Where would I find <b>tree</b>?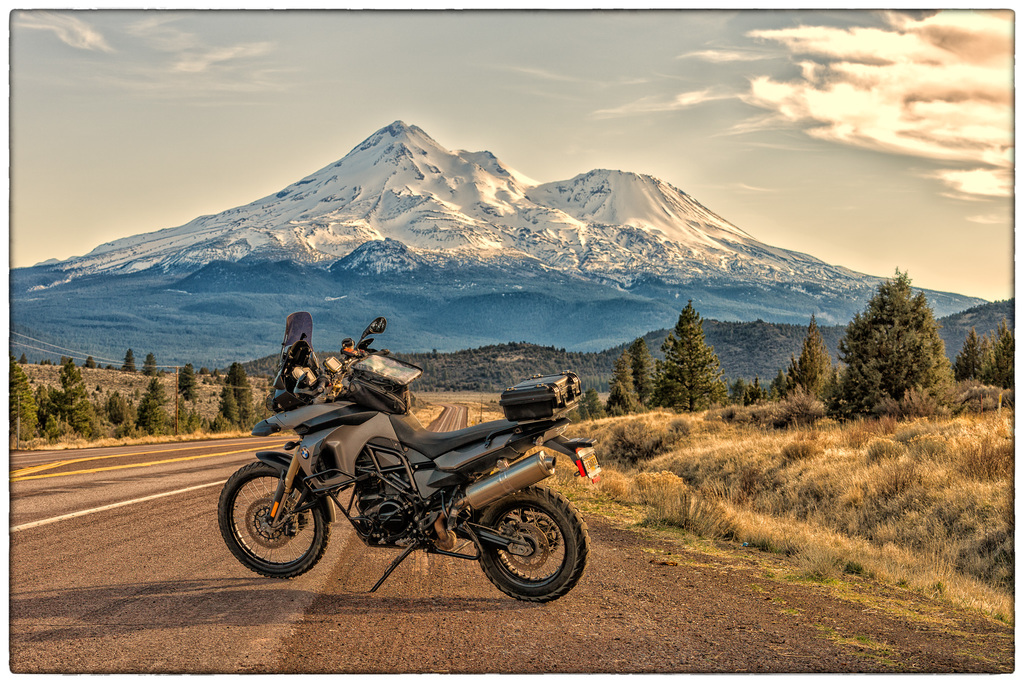
At 31,361,131,445.
